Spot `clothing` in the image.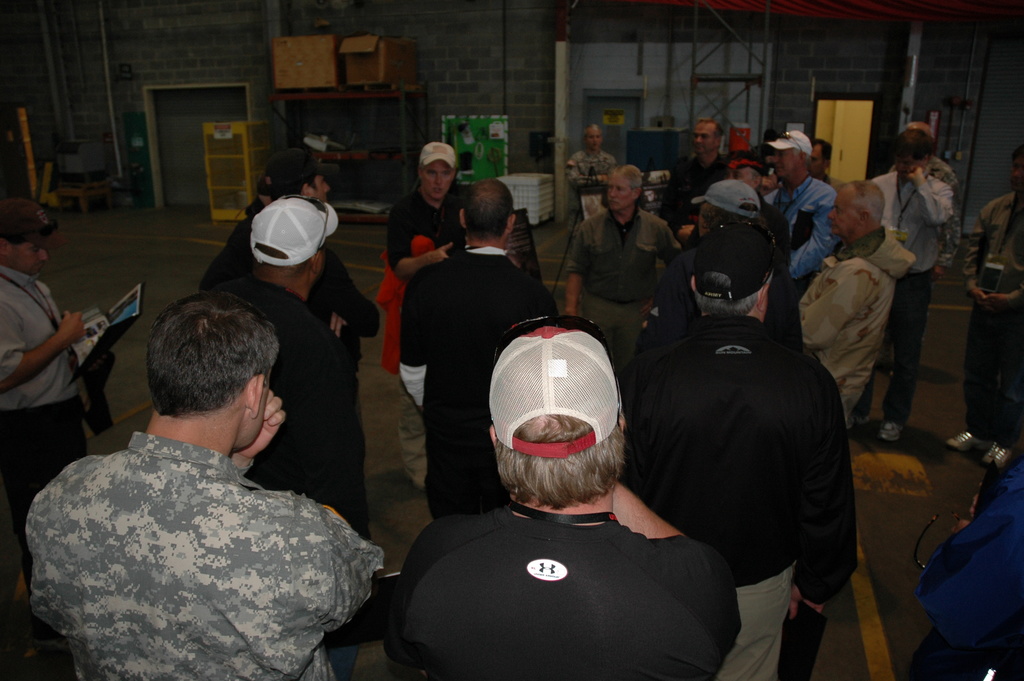
`clothing` found at l=598, t=305, r=868, b=678.
